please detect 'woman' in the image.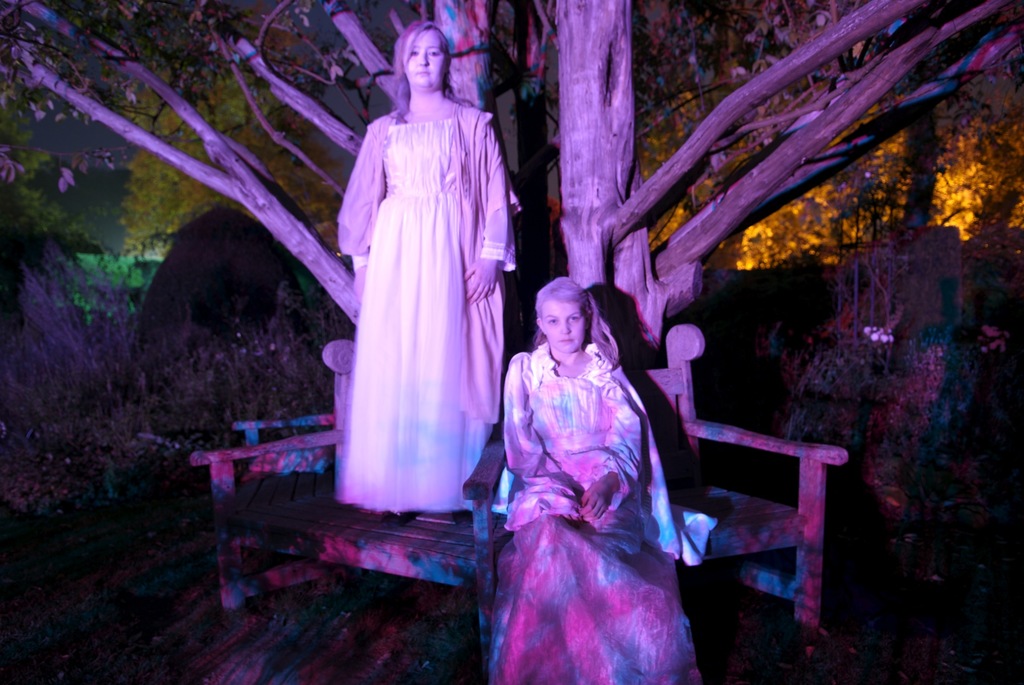
{"left": 332, "top": 18, "right": 535, "bottom": 528}.
